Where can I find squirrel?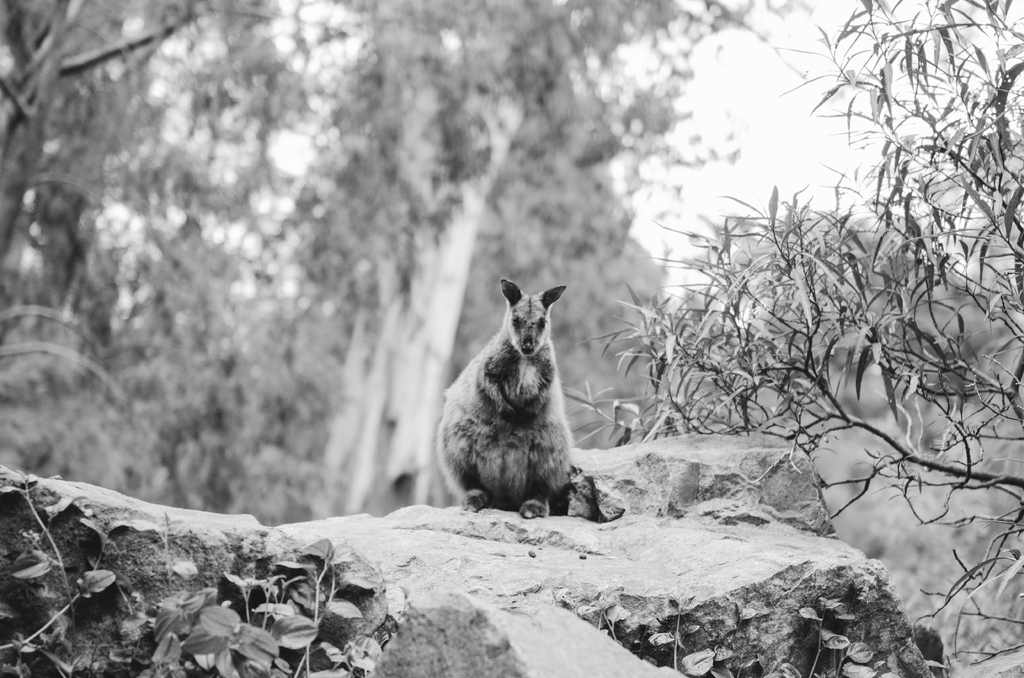
You can find it at [435, 275, 570, 519].
